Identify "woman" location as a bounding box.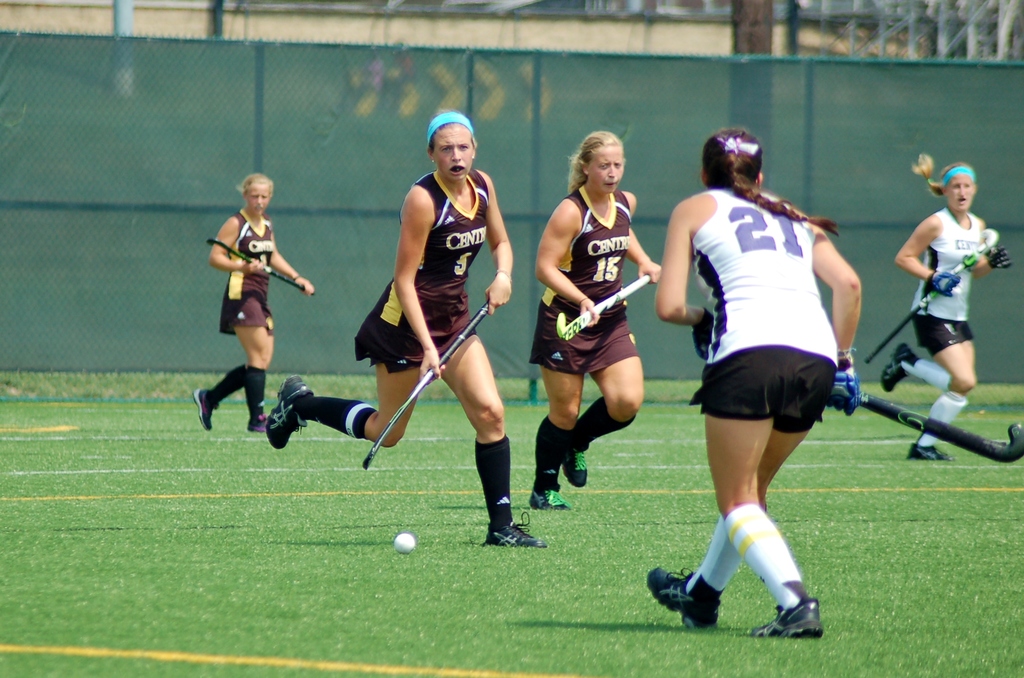
[x1=874, y1=147, x2=1020, y2=455].
